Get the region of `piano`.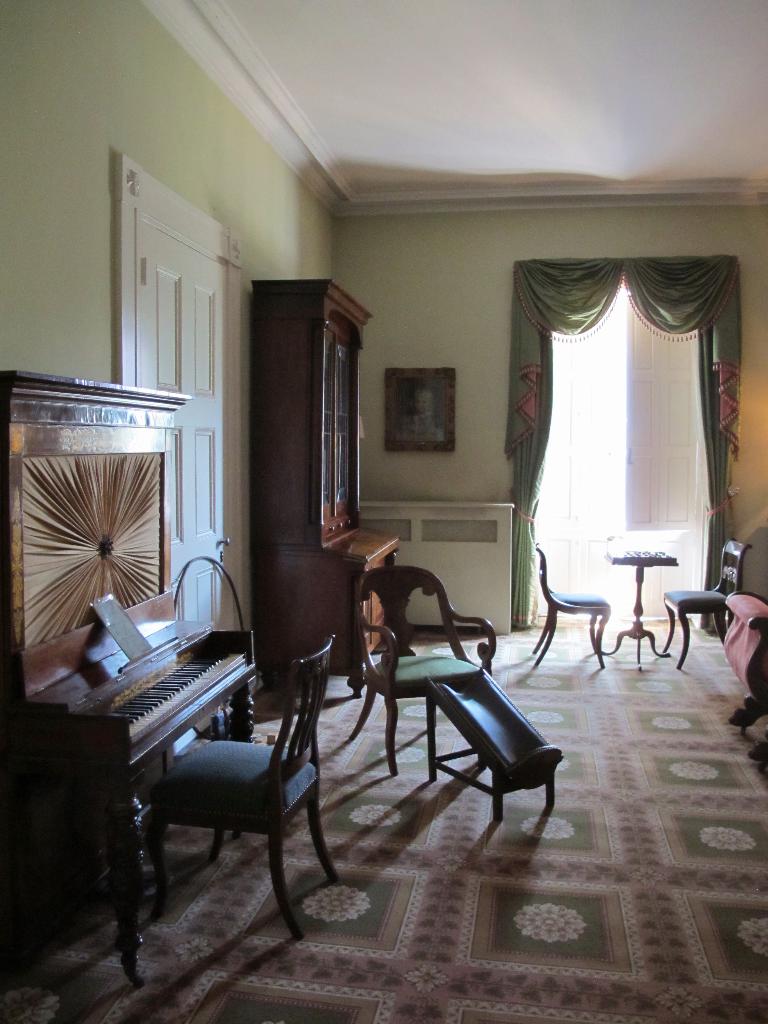
[left=0, top=367, right=253, bottom=1000].
